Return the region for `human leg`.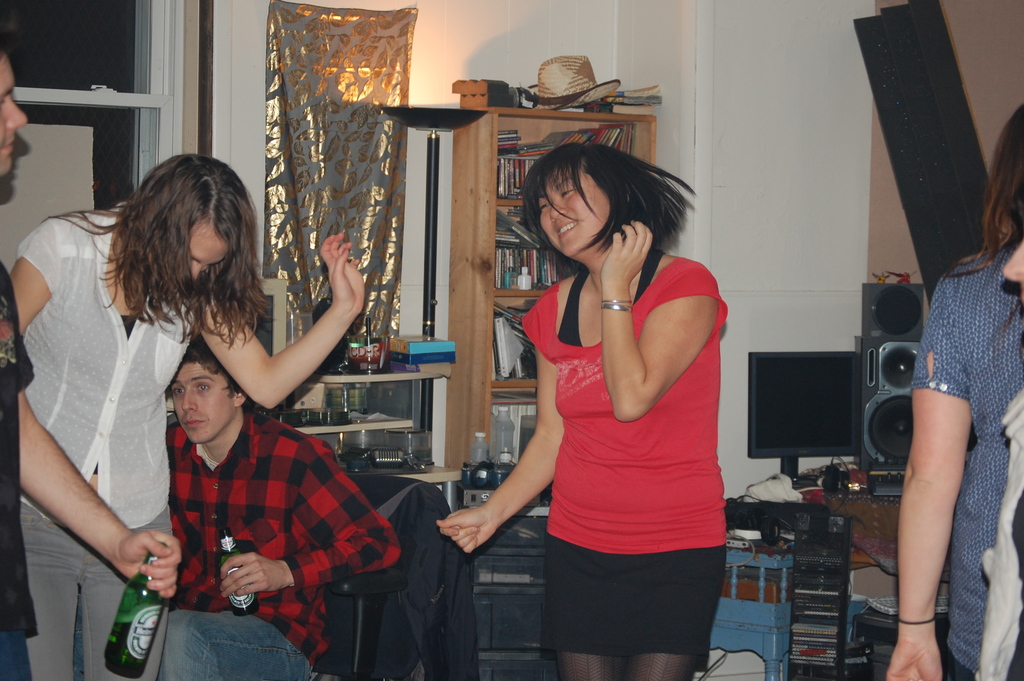
<bbox>16, 440, 76, 680</bbox>.
